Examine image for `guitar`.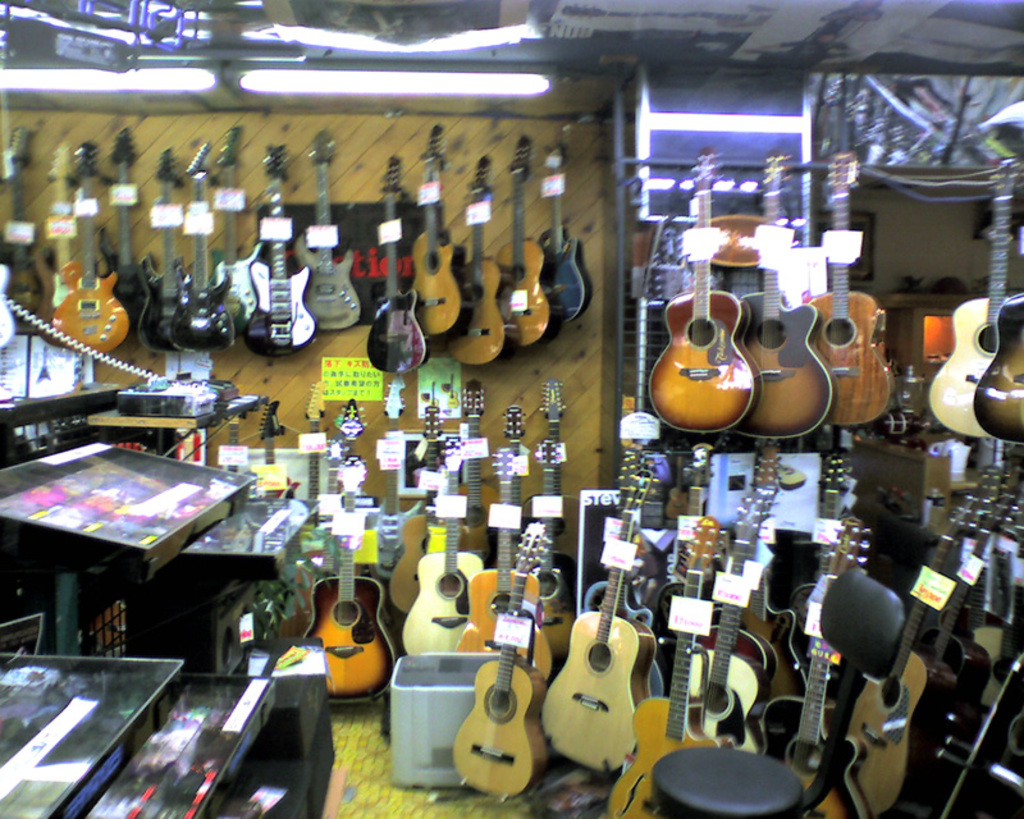
Examination result: rect(389, 386, 470, 614).
